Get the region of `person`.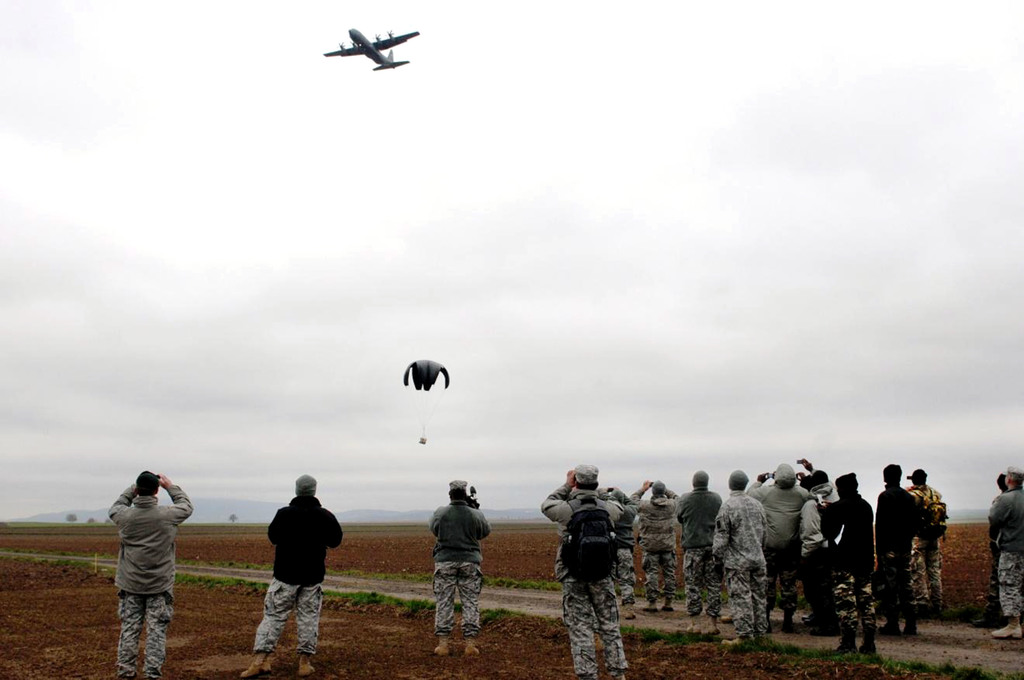
871:460:927:639.
